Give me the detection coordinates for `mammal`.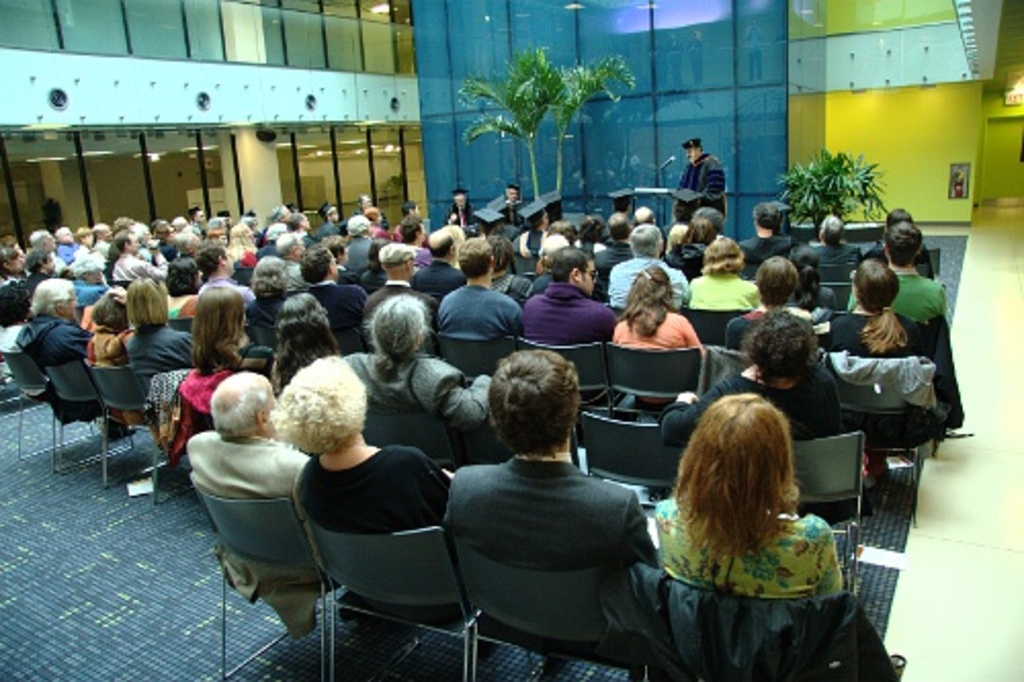
box(365, 242, 436, 342).
